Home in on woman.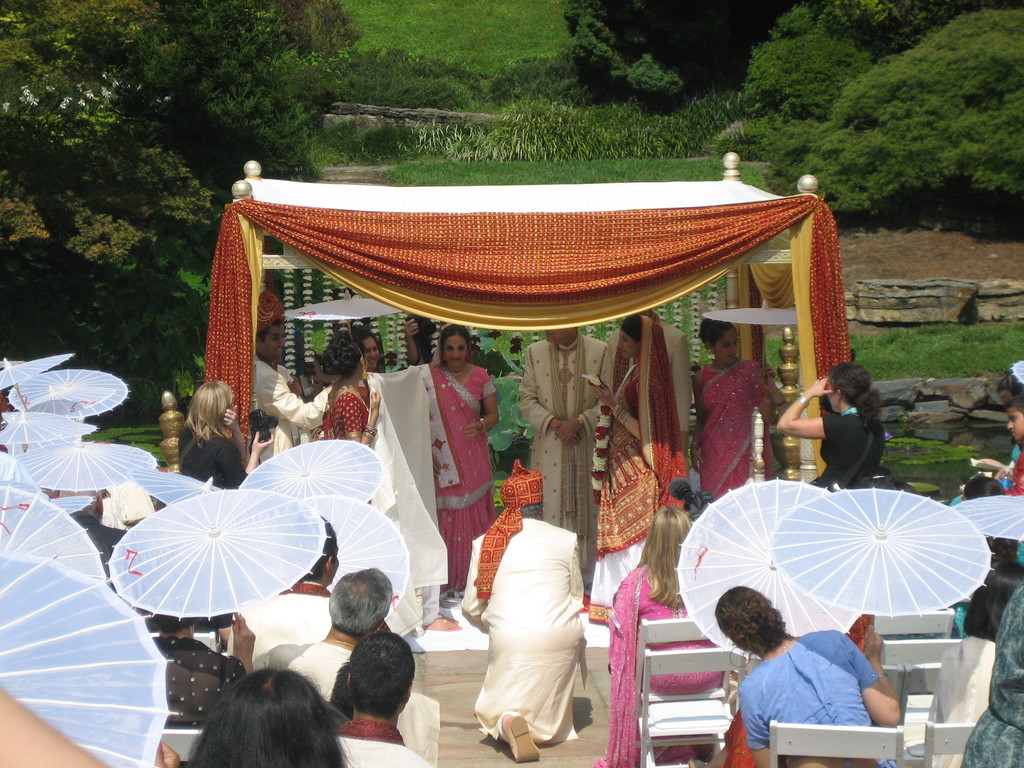
Homed in at (954, 586, 1023, 767).
